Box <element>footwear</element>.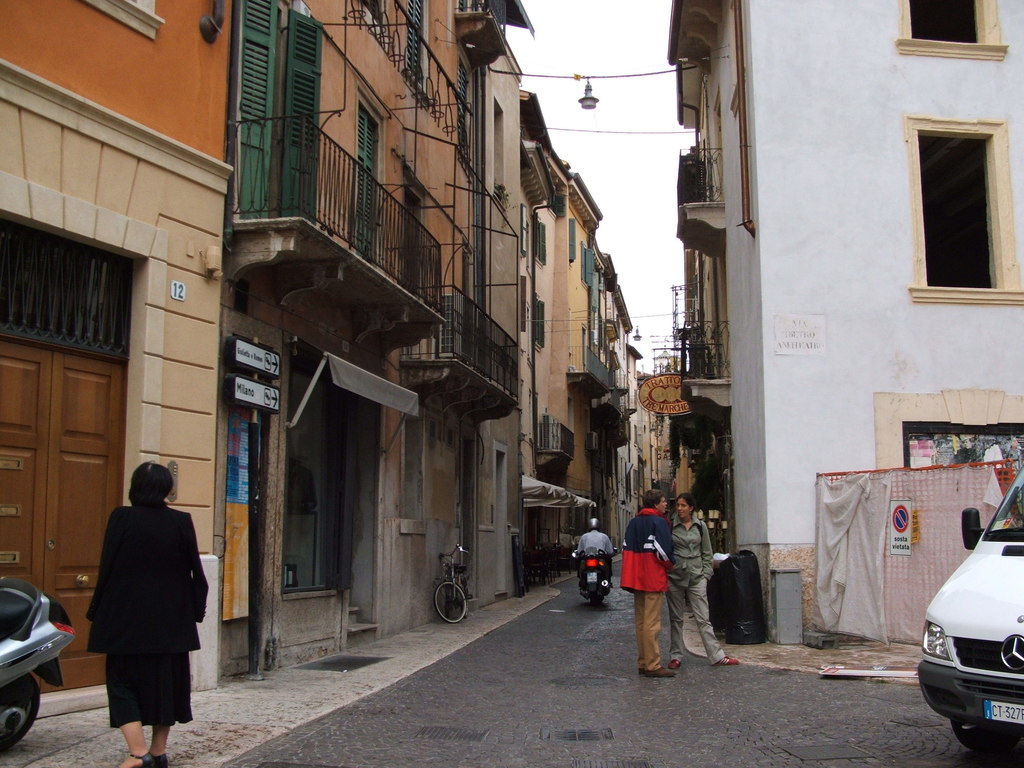
(left=718, top=653, right=739, bottom=666).
